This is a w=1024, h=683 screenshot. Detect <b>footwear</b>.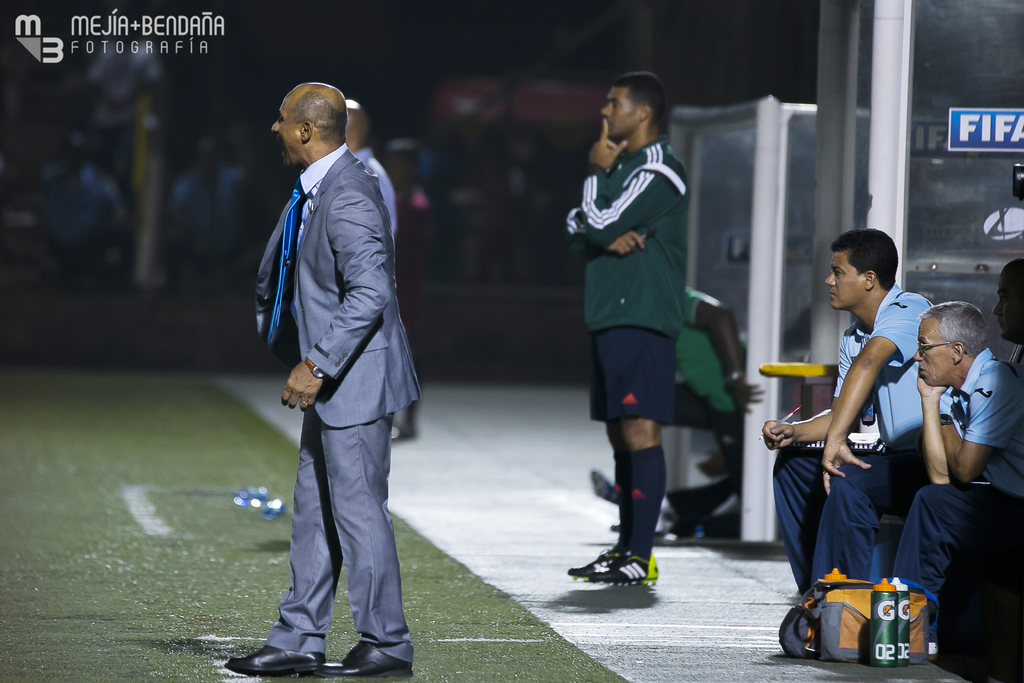
{"left": 564, "top": 550, "right": 627, "bottom": 580}.
